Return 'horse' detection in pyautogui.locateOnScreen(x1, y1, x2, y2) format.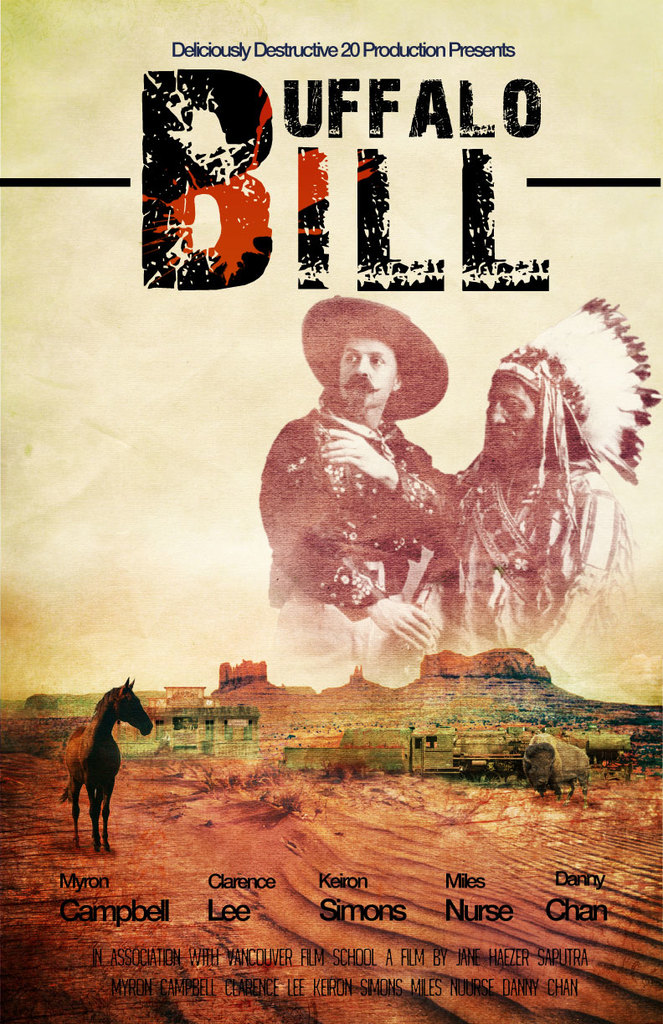
pyautogui.locateOnScreen(49, 673, 161, 857).
